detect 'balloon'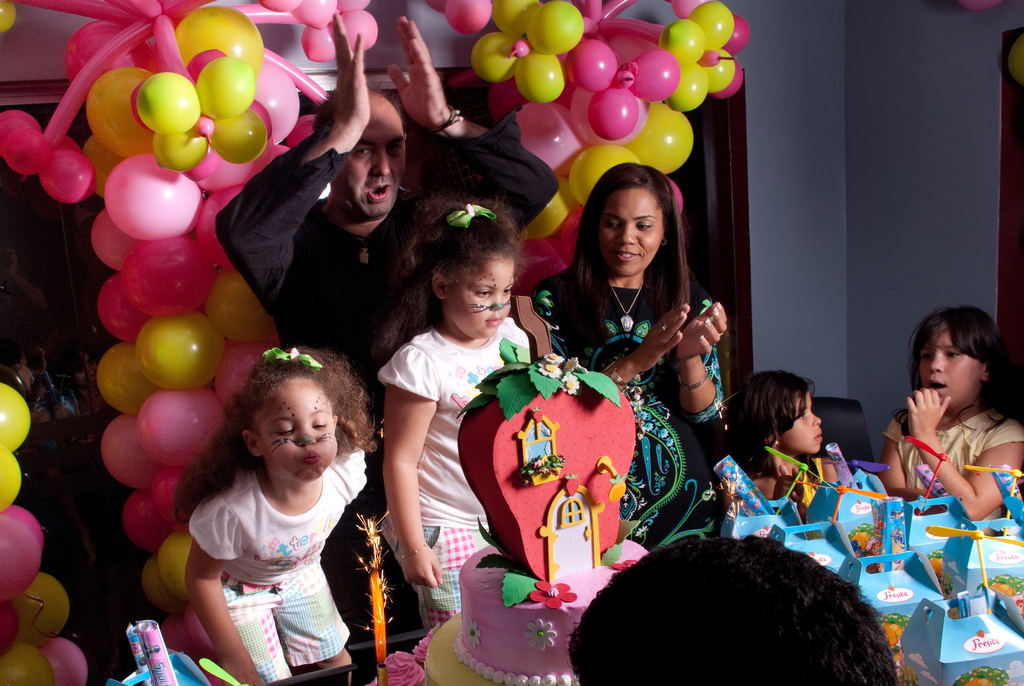
(127, 0, 154, 18)
